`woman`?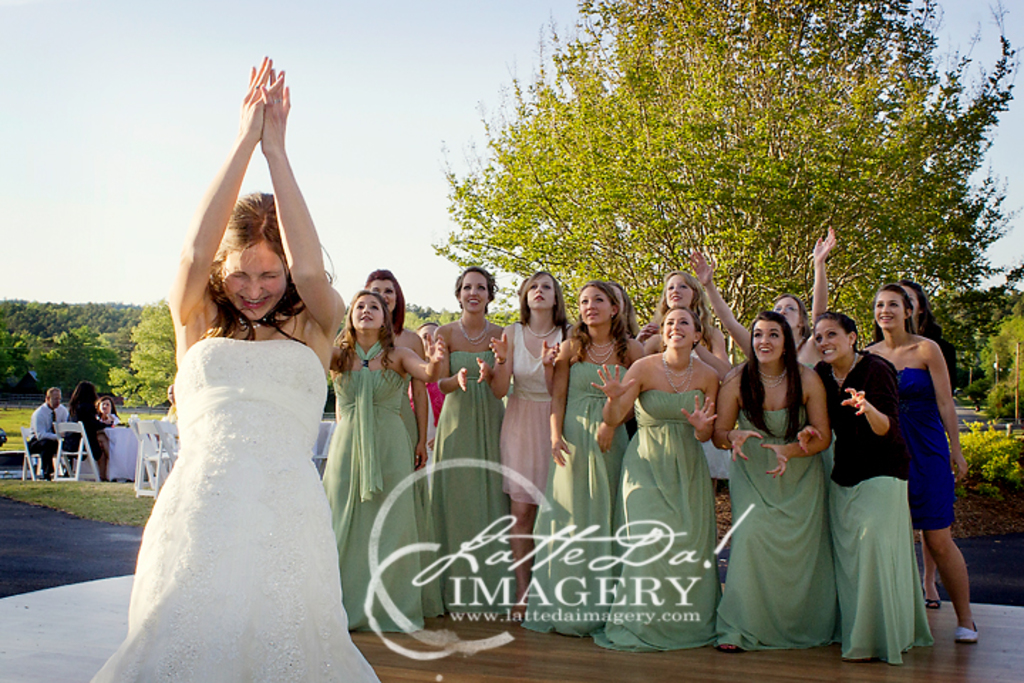
<region>64, 378, 112, 487</region>
